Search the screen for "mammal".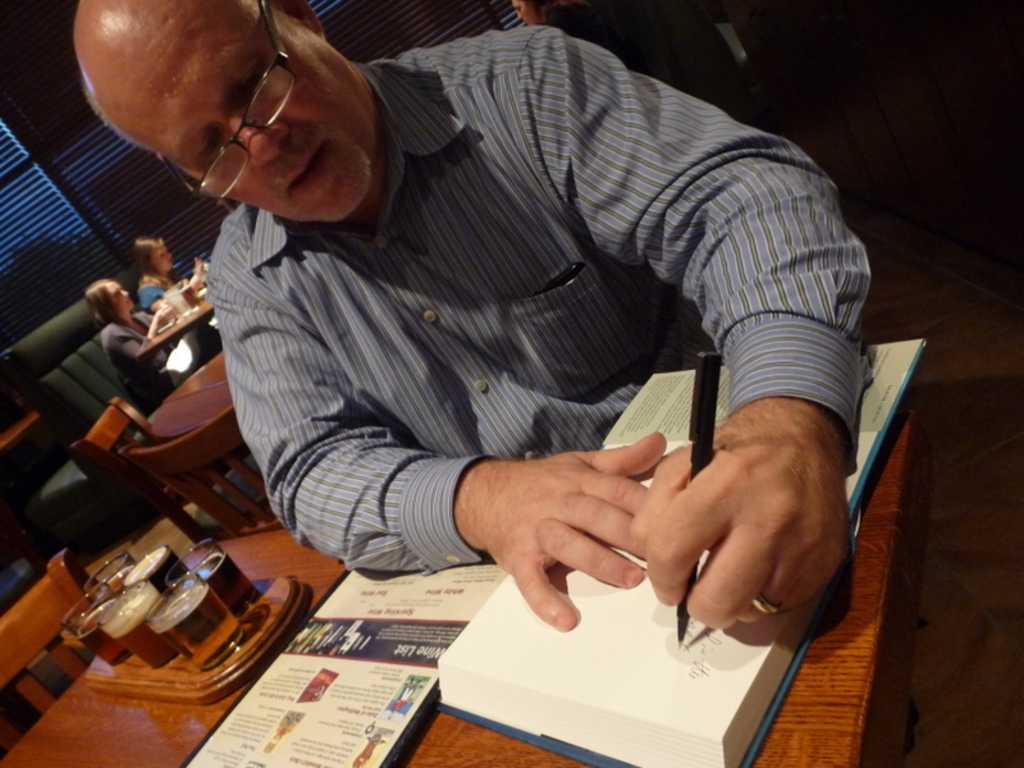
Found at x1=508, y1=1, x2=566, y2=23.
